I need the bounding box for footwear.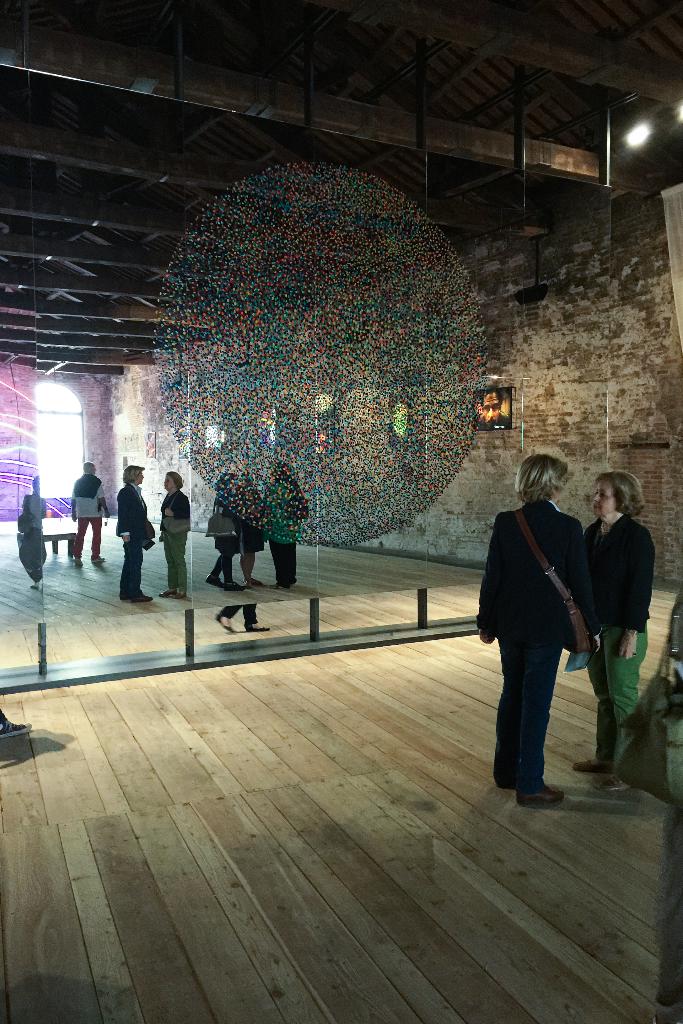
Here it is: 119:594:128:598.
